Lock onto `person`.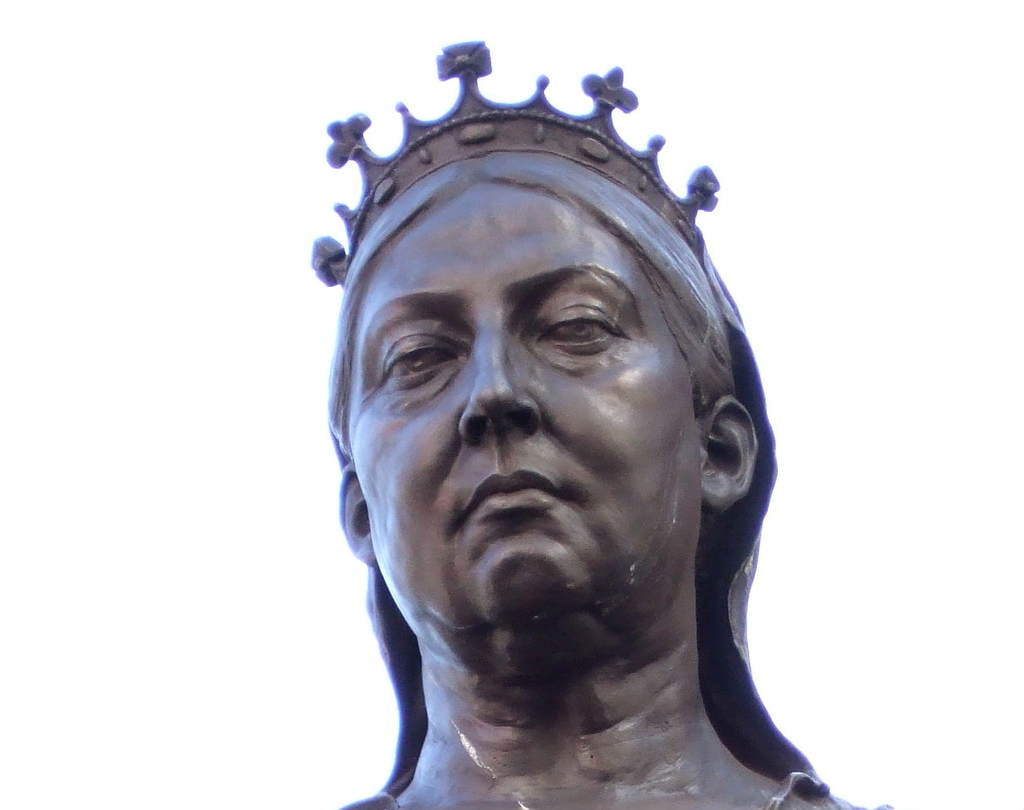
Locked: Rect(267, 39, 867, 809).
